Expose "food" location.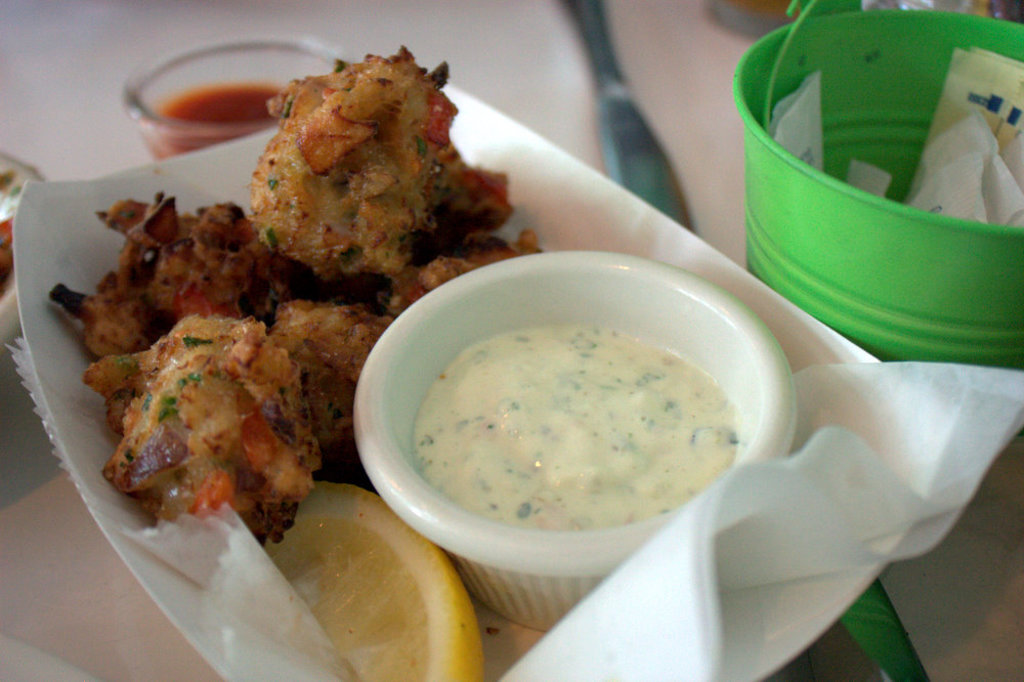
Exposed at BBox(96, 310, 328, 539).
